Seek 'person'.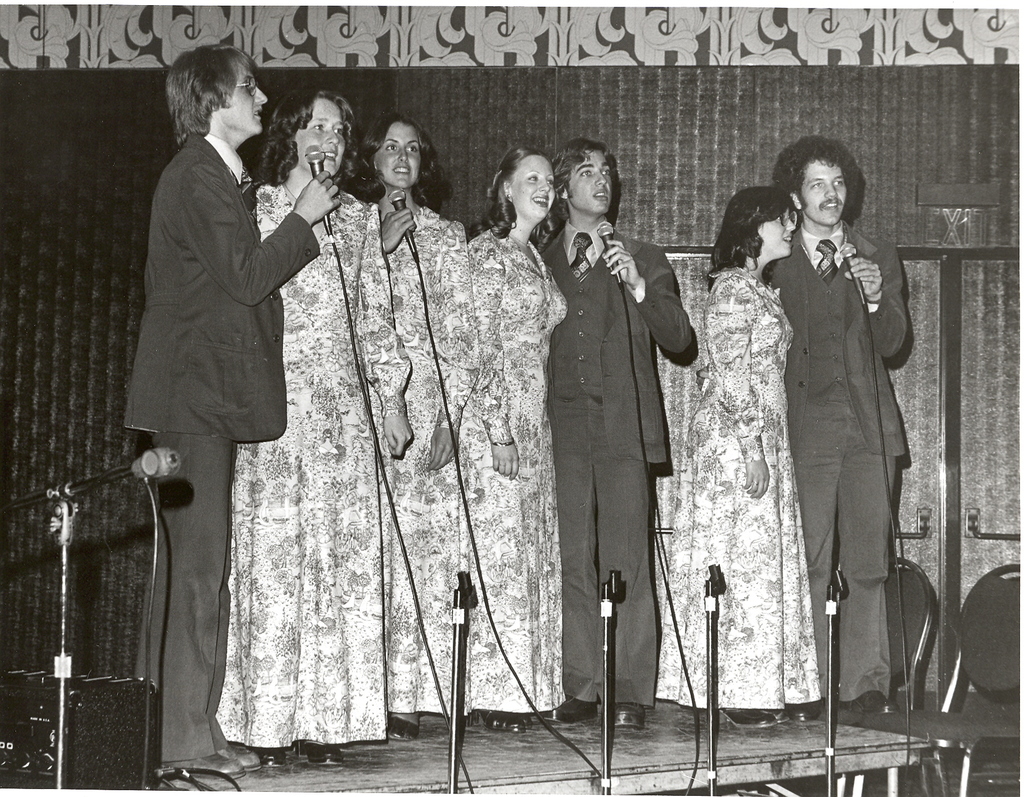
l=762, t=134, r=904, b=712.
